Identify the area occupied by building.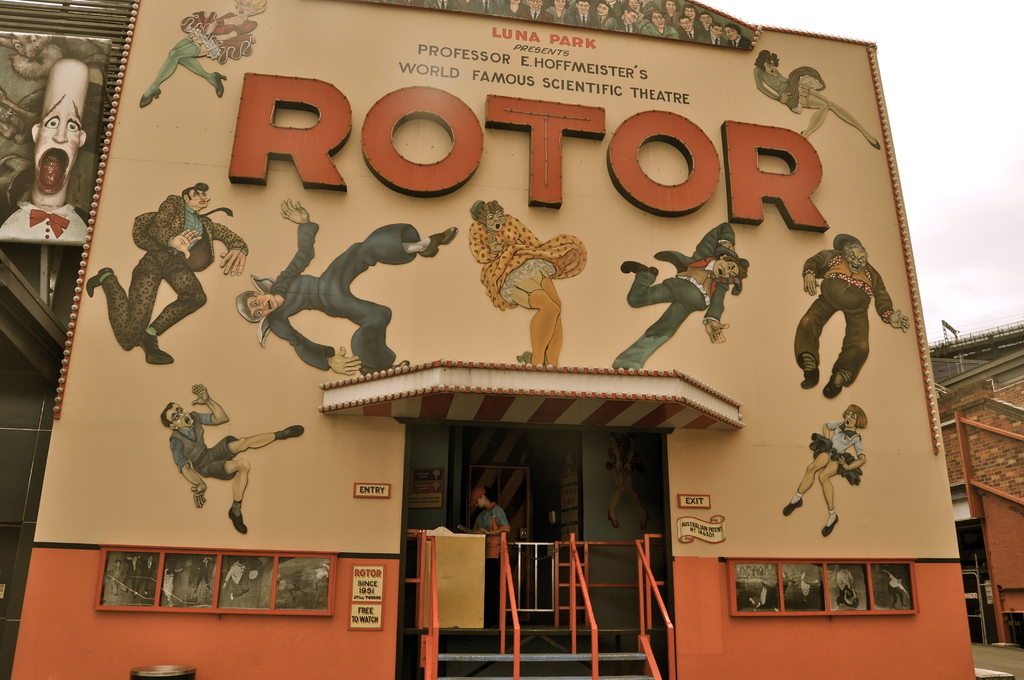
Area: <bbox>0, 0, 977, 679</bbox>.
